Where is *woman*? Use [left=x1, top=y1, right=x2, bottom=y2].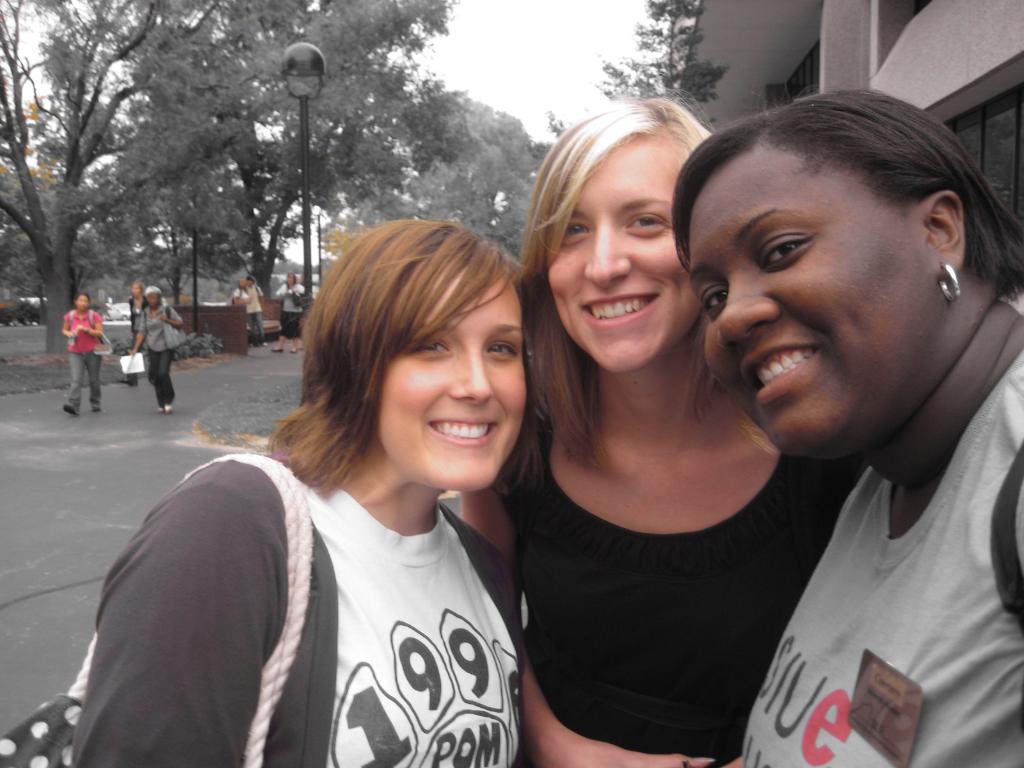
[left=86, top=237, right=580, bottom=753].
